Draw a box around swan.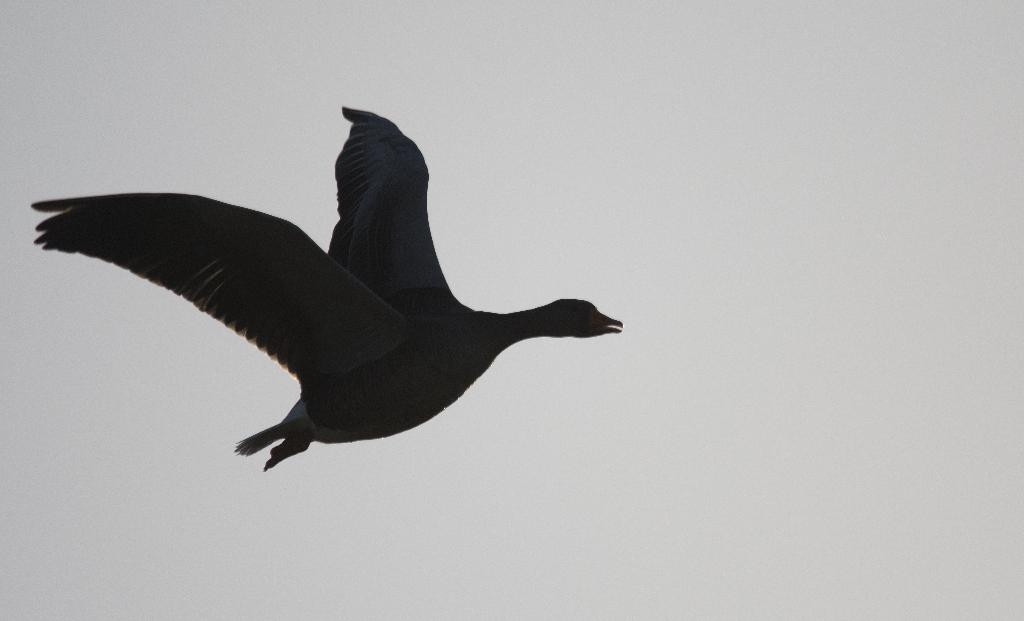
select_region(45, 113, 609, 463).
